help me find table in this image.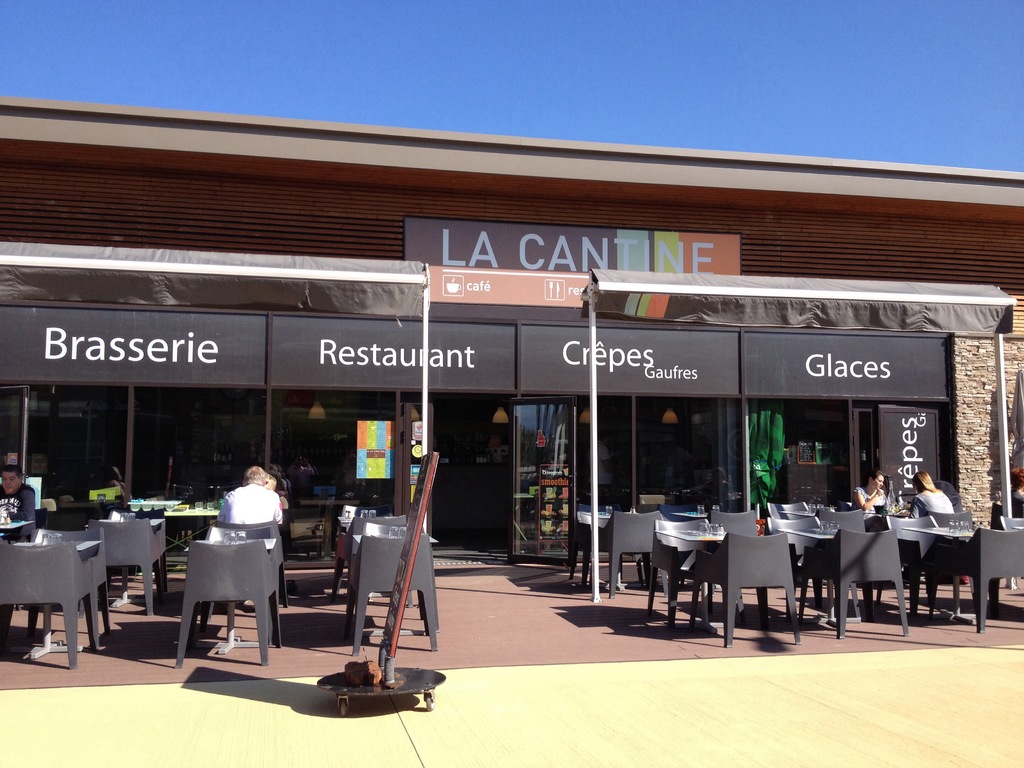
Found it: bbox(658, 527, 727, 627).
